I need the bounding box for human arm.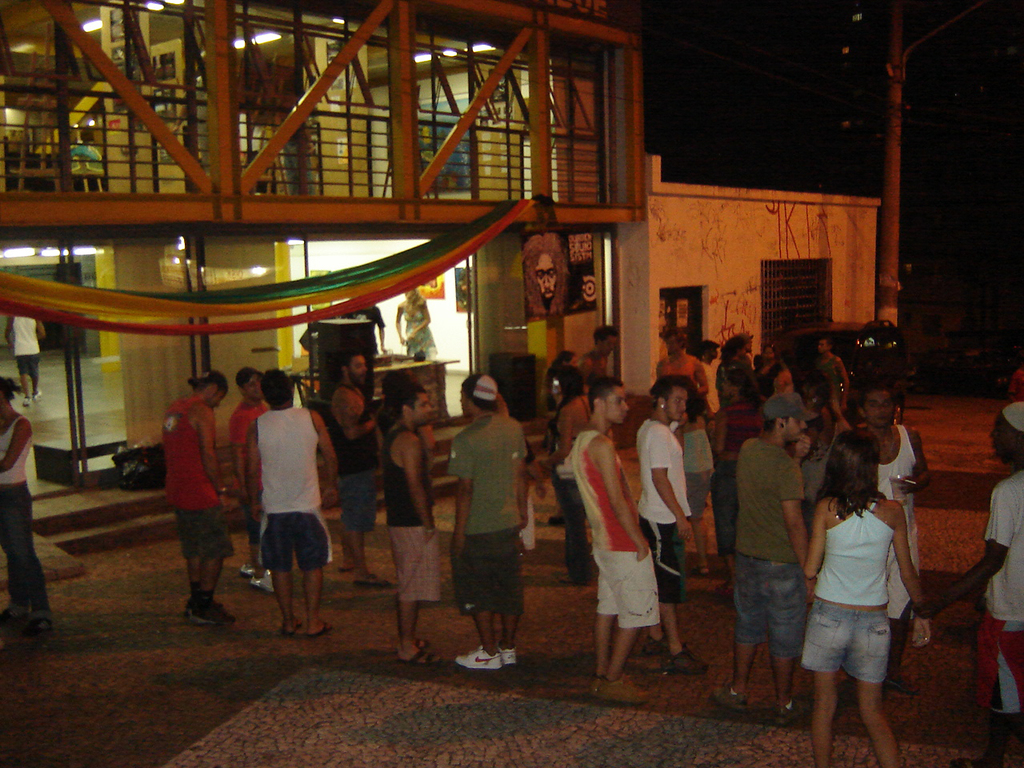
Here it is: bbox=[449, 427, 471, 558].
